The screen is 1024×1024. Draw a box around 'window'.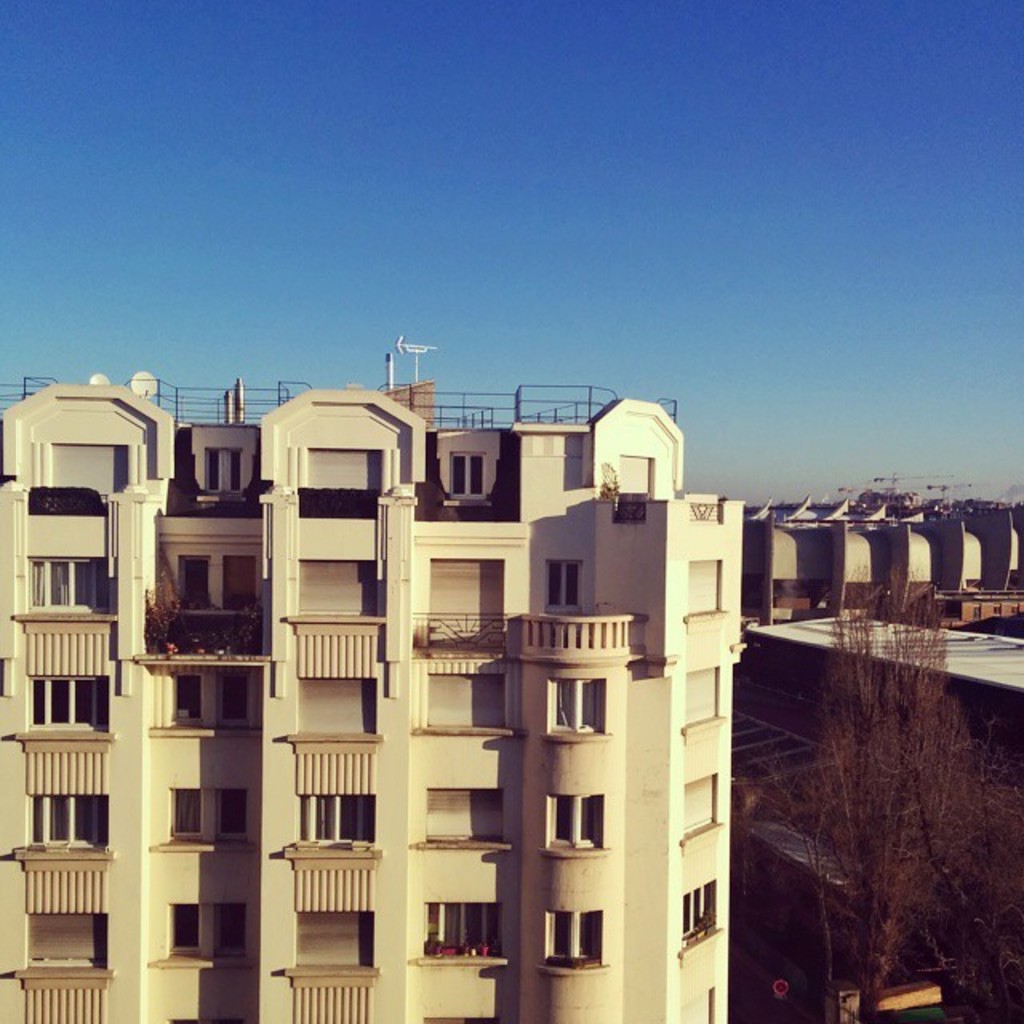
detection(547, 792, 597, 845).
